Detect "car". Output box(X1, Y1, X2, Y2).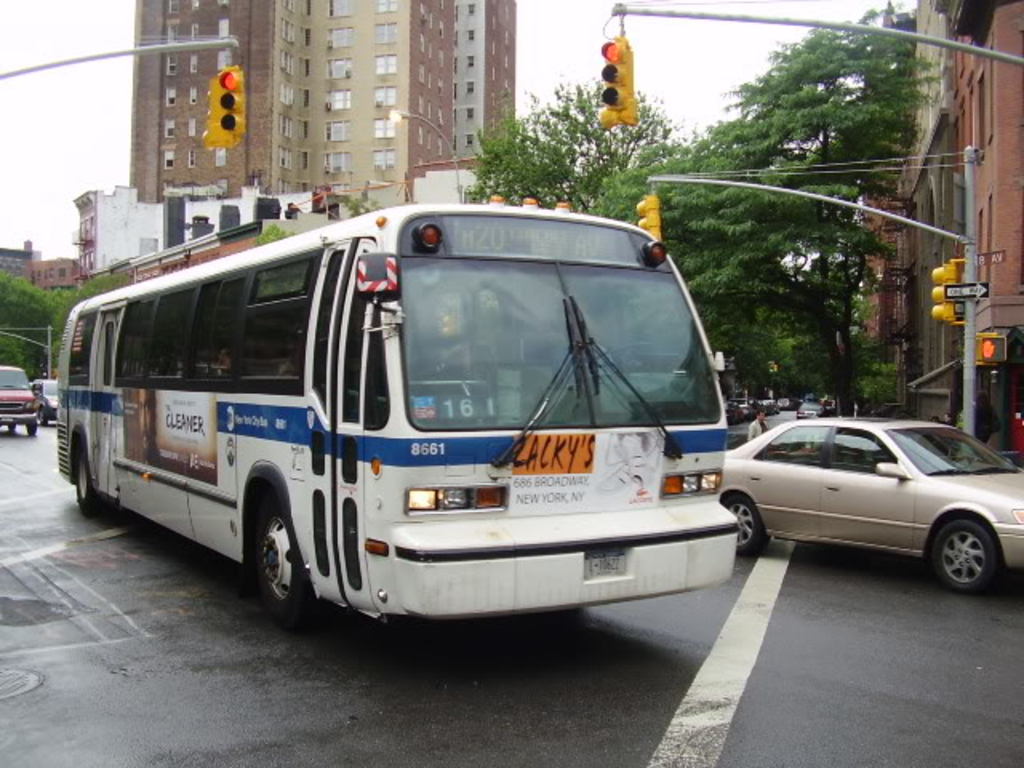
box(794, 405, 827, 416).
